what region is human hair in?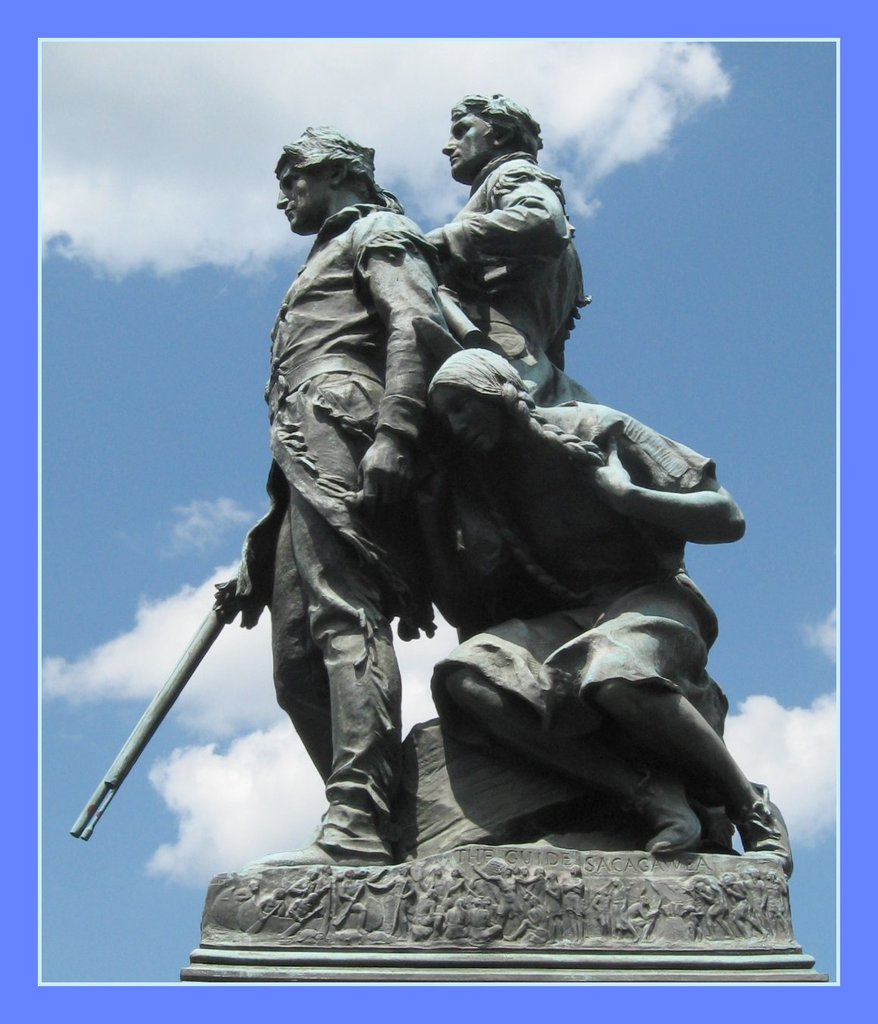
left=425, top=350, right=610, bottom=473.
